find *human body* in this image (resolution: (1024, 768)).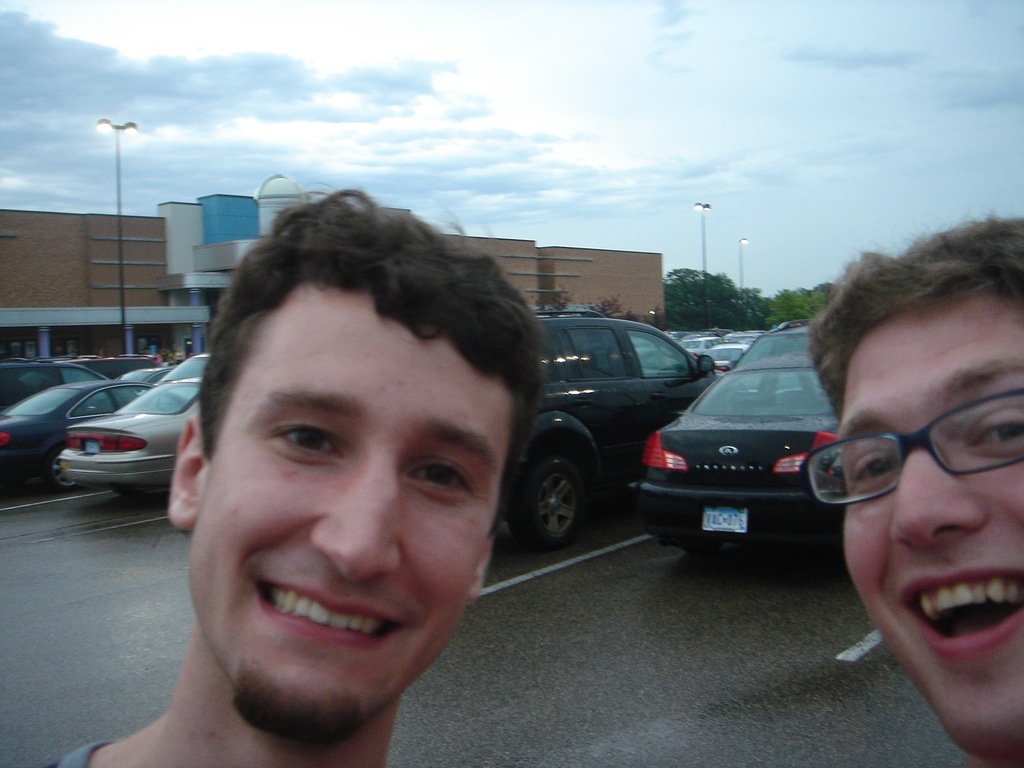
x1=772 y1=272 x2=1023 y2=746.
